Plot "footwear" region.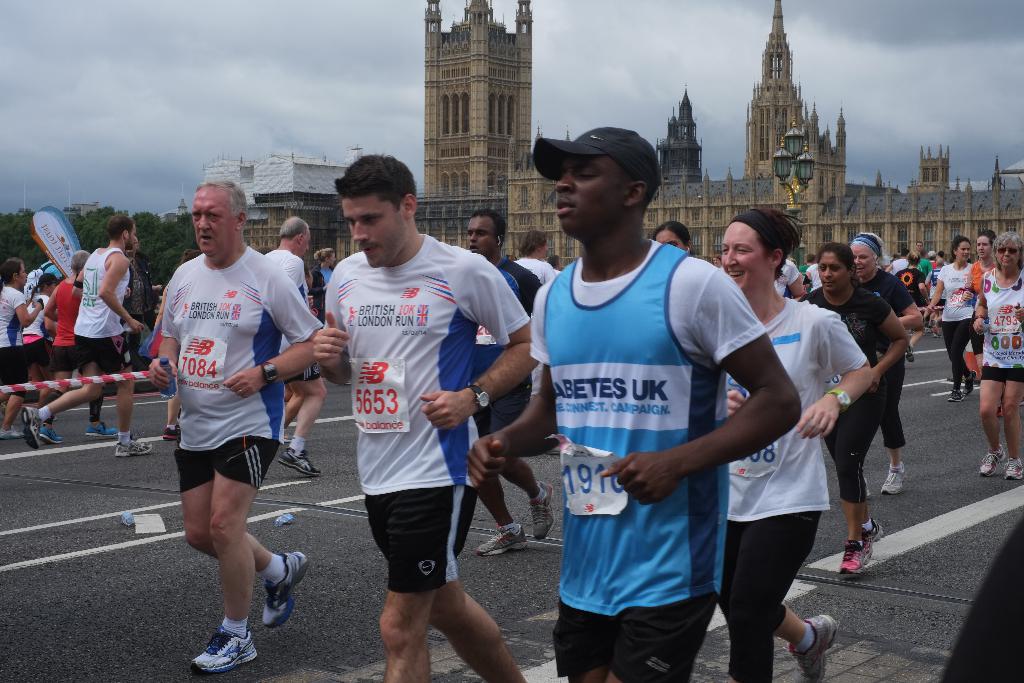
Plotted at 860,468,879,497.
